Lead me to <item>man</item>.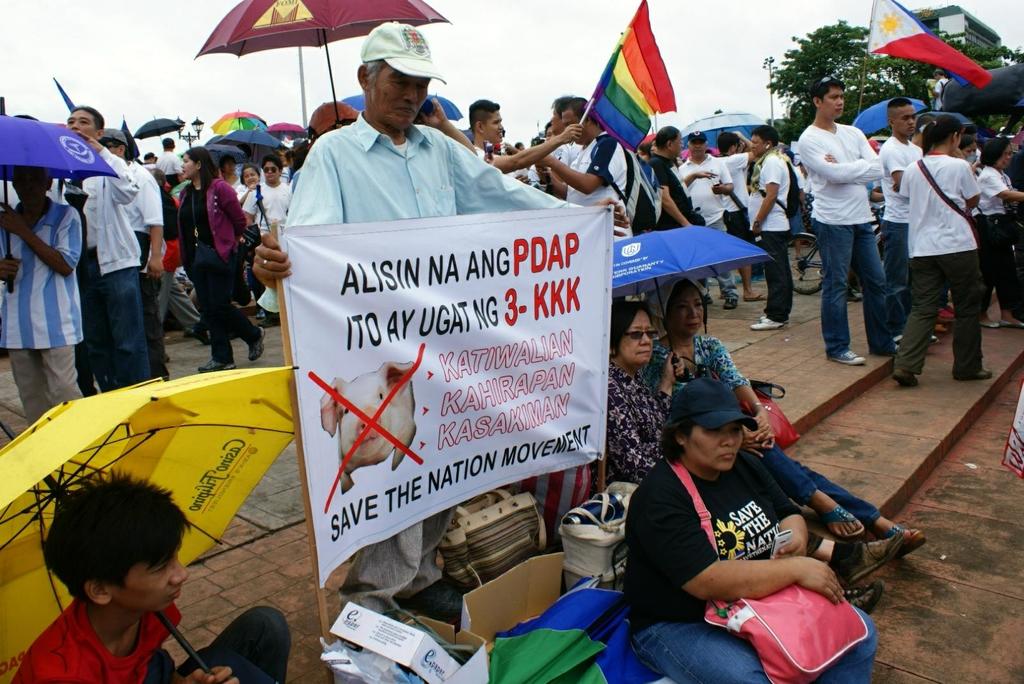
Lead to bbox=(218, 154, 242, 193).
